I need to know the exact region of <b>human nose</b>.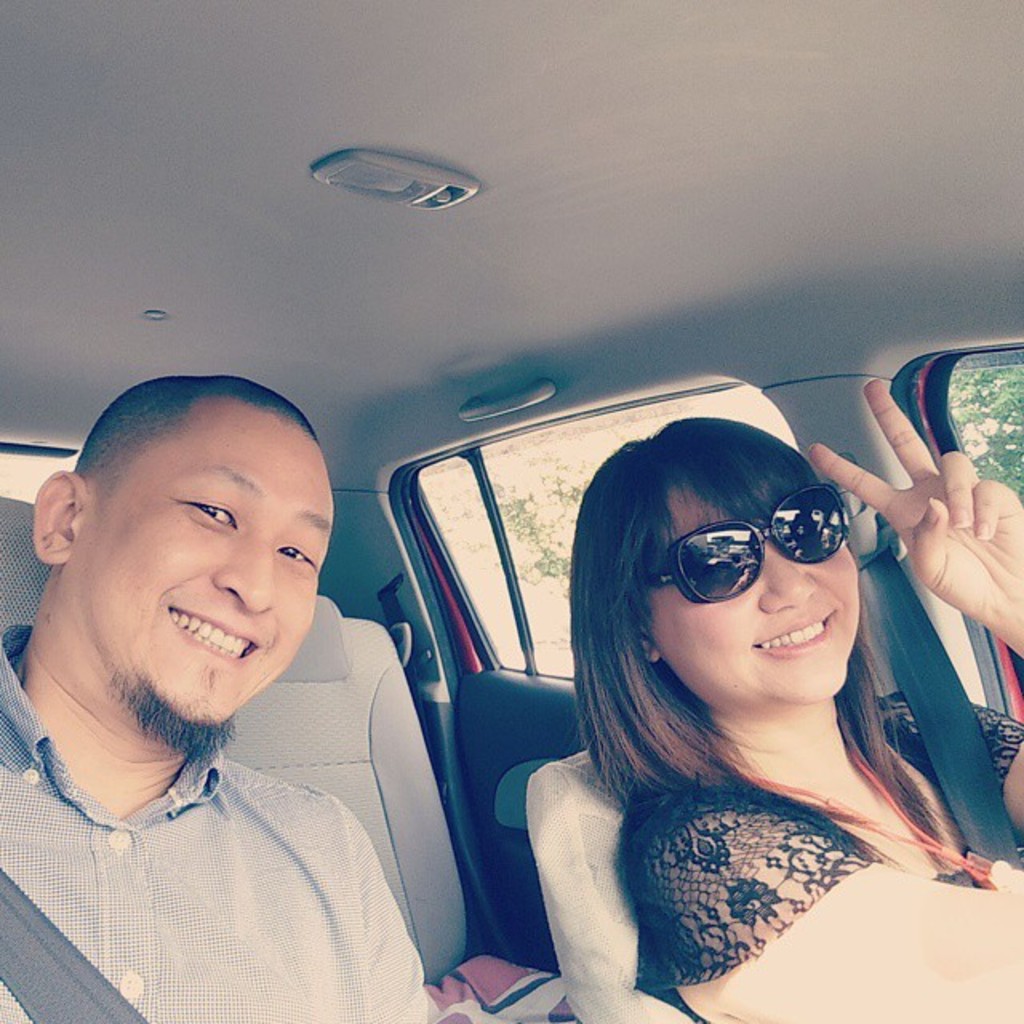
Region: box(758, 541, 816, 614).
